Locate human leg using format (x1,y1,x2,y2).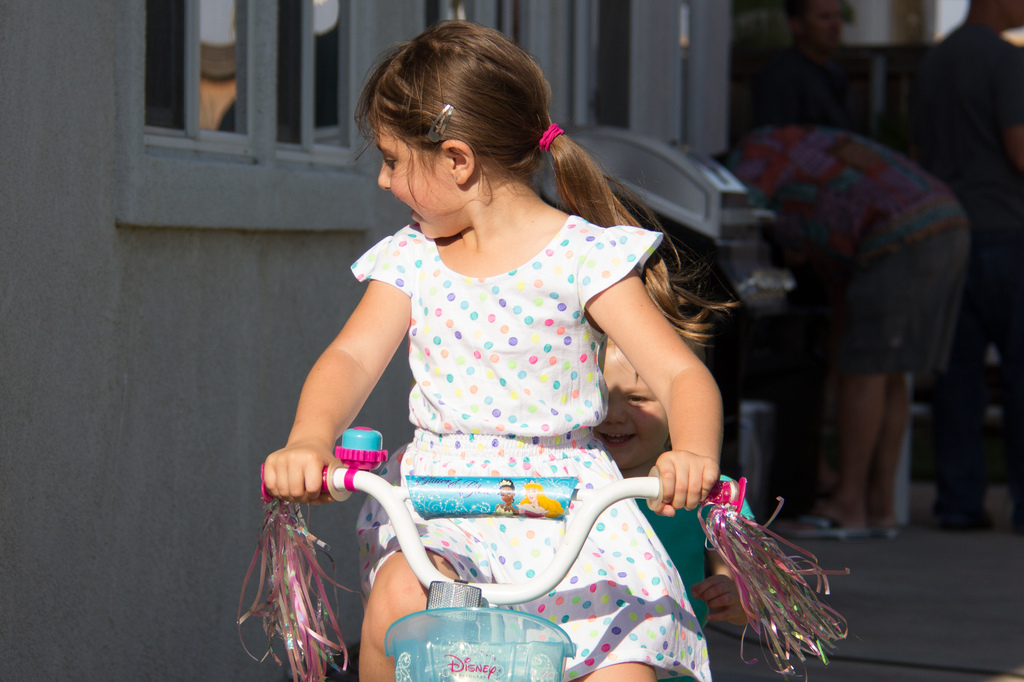
(514,432,674,681).
